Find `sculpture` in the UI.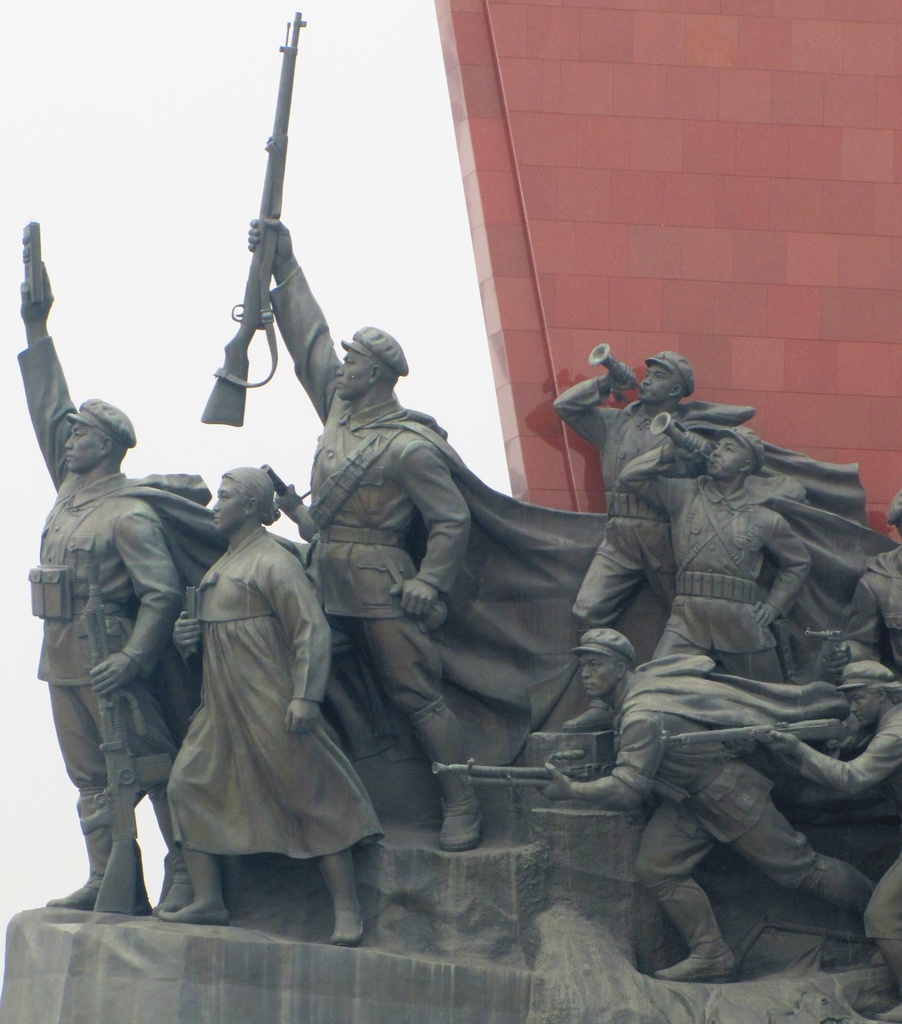
UI element at l=586, t=412, r=821, b=784.
